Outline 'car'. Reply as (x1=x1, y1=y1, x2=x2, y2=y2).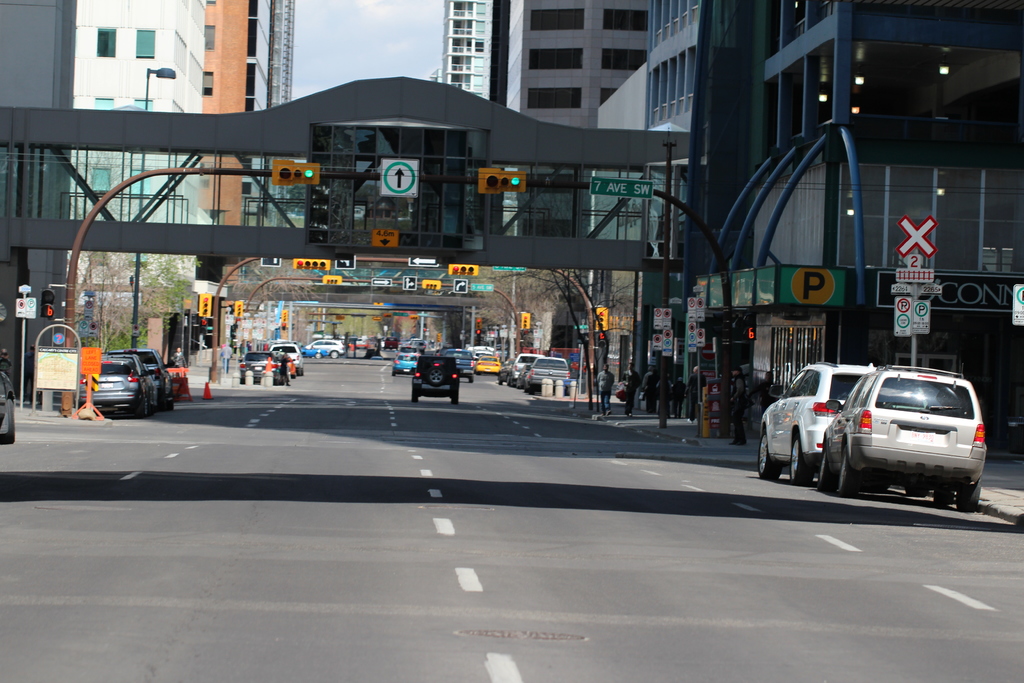
(x1=271, y1=343, x2=302, y2=365).
